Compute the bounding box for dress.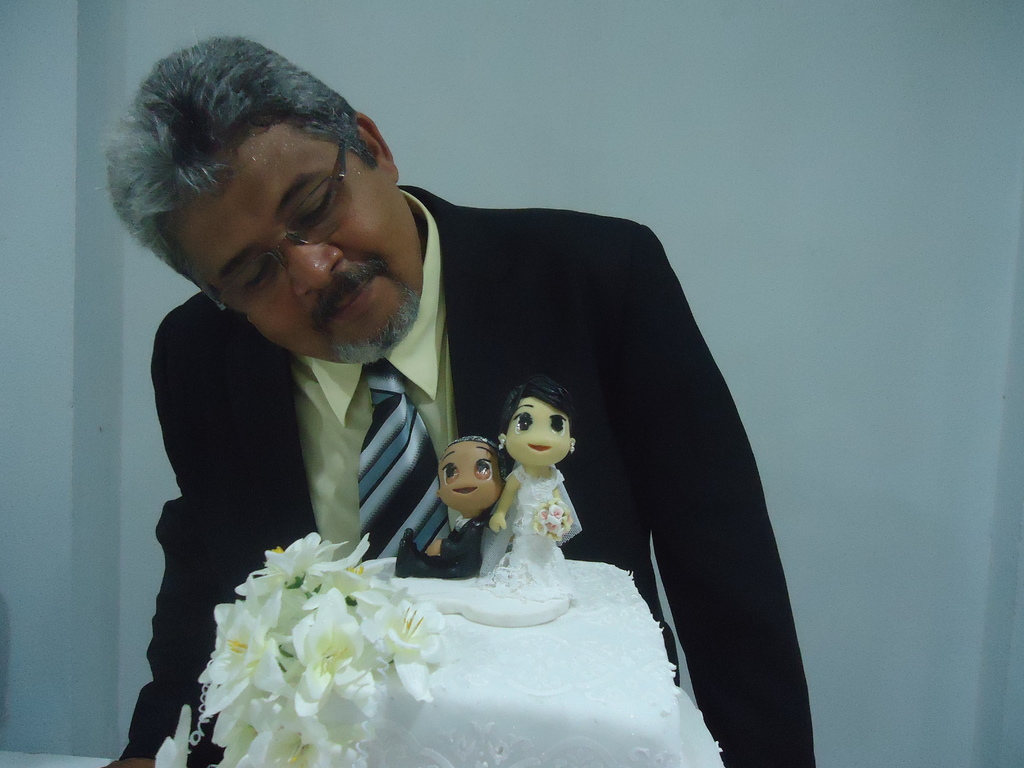
box(473, 461, 572, 599).
